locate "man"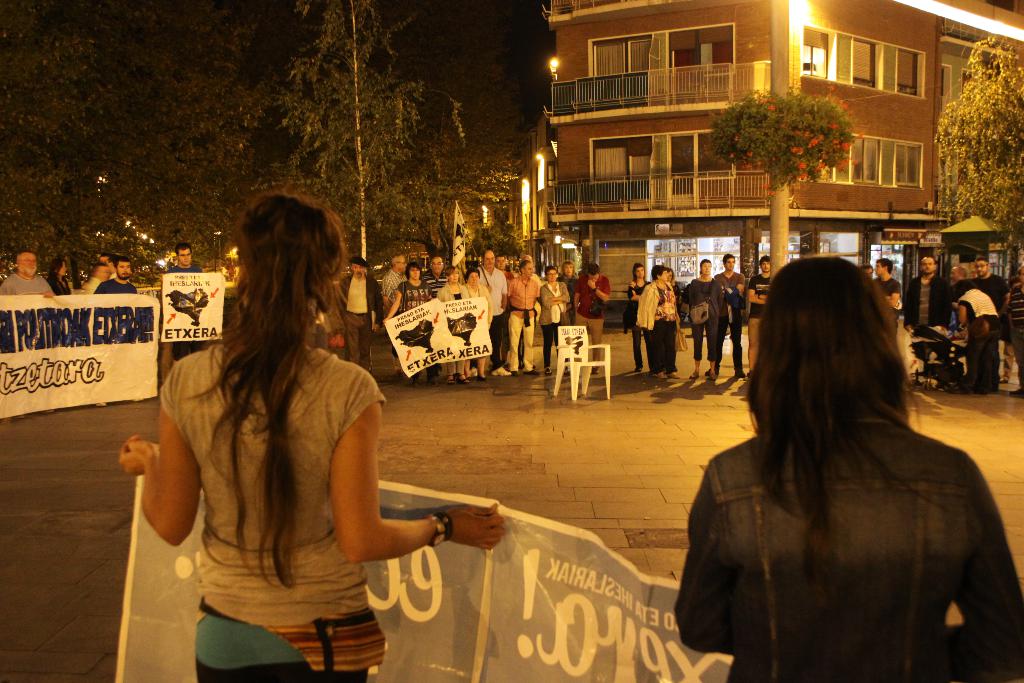
Rect(0, 249, 59, 297)
